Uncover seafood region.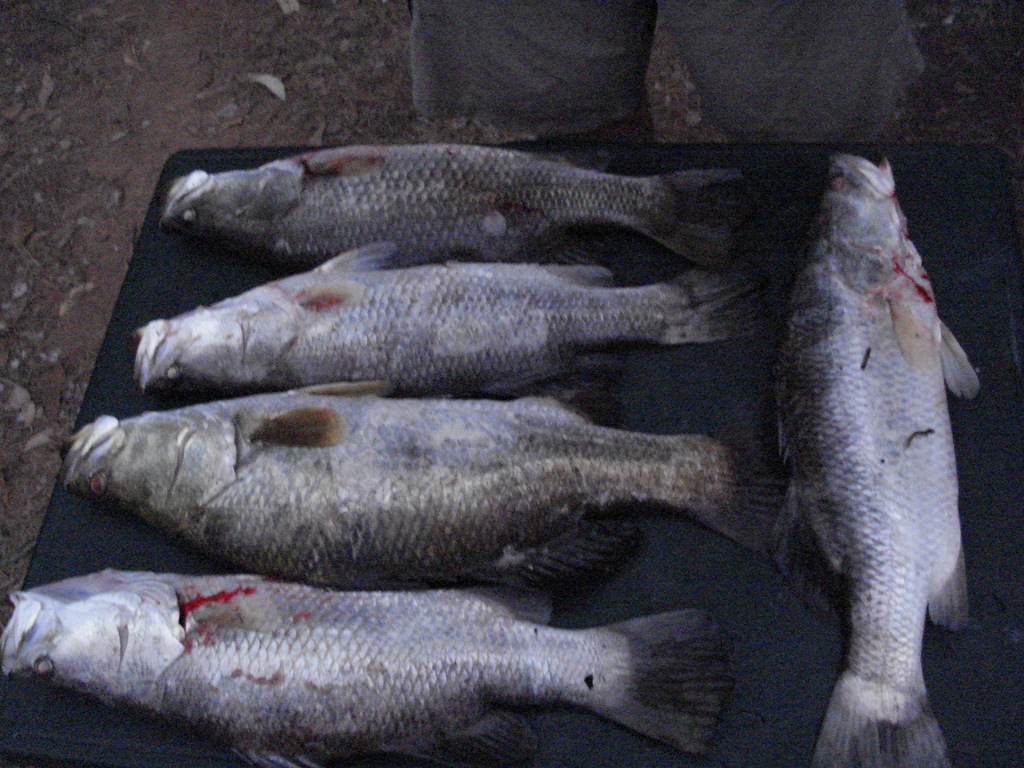
Uncovered: left=157, top=135, right=753, bottom=260.
